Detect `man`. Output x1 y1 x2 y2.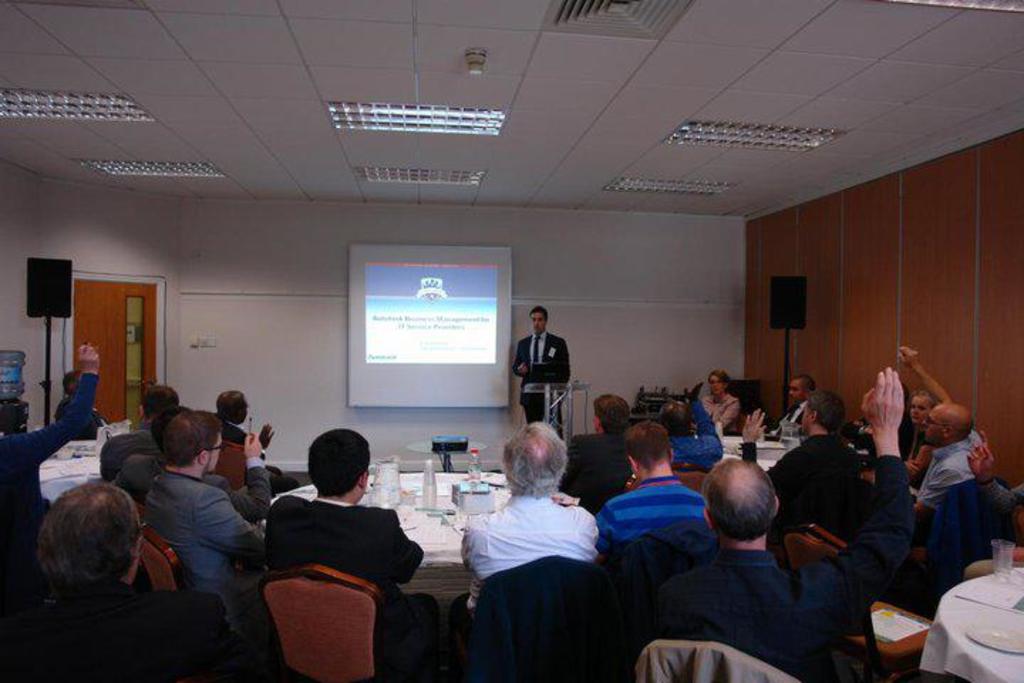
6 484 233 682.
